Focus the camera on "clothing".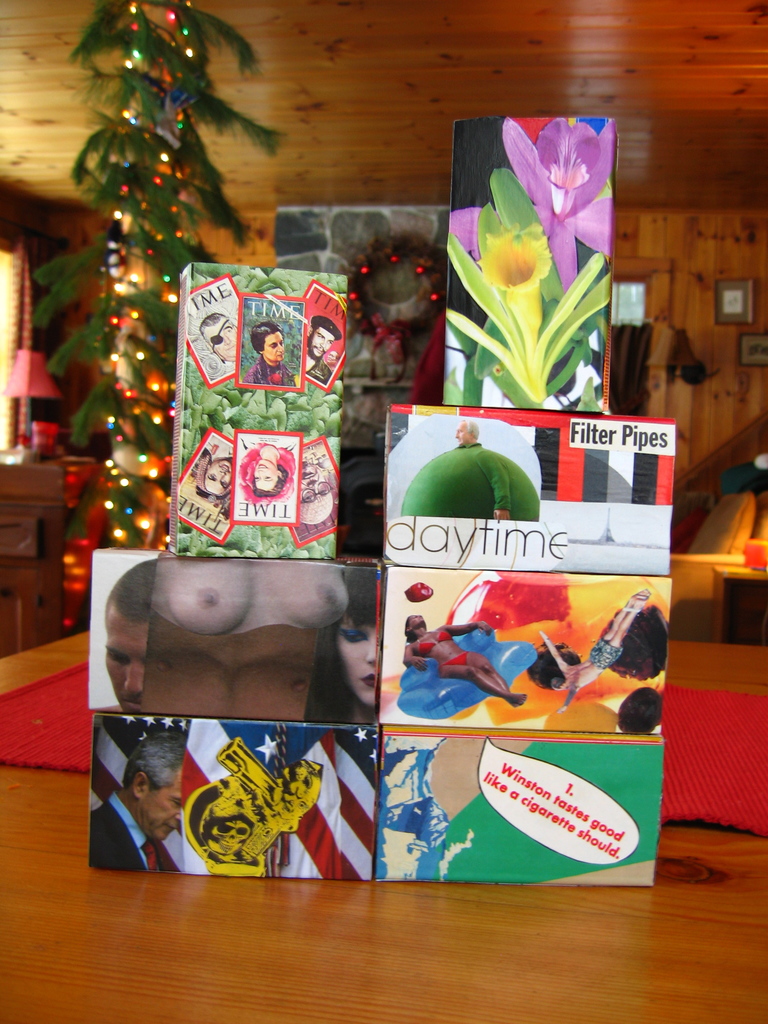
Focus region: bbox=[412, 414, 550, 536].
